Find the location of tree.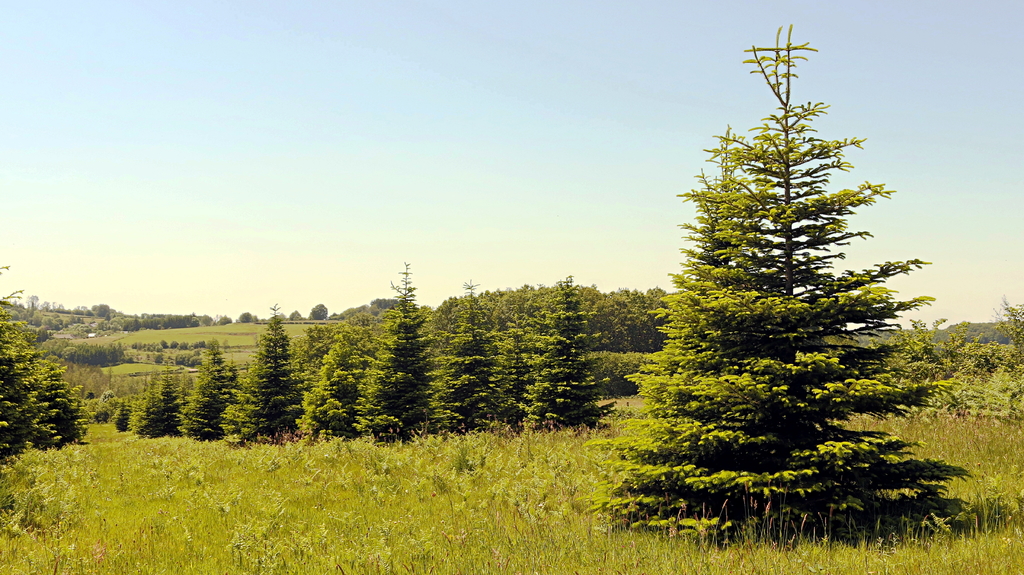
Location: [left=298, top=323, right=373, bottom=444].
